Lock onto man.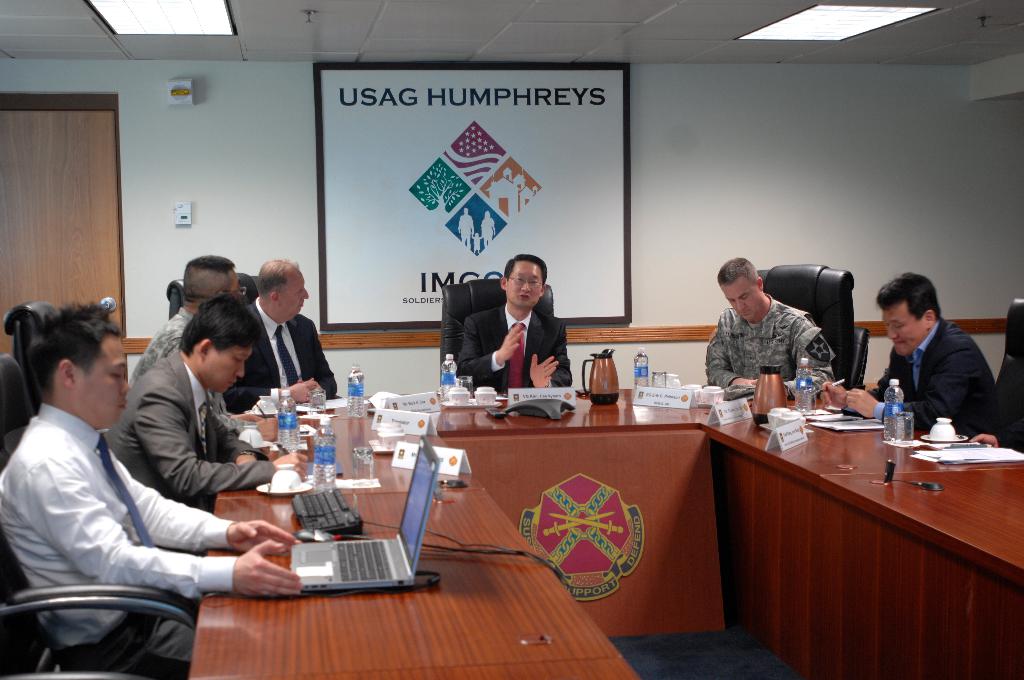
Locked: (x1=708, y1=255, x2=834, y2=401).
